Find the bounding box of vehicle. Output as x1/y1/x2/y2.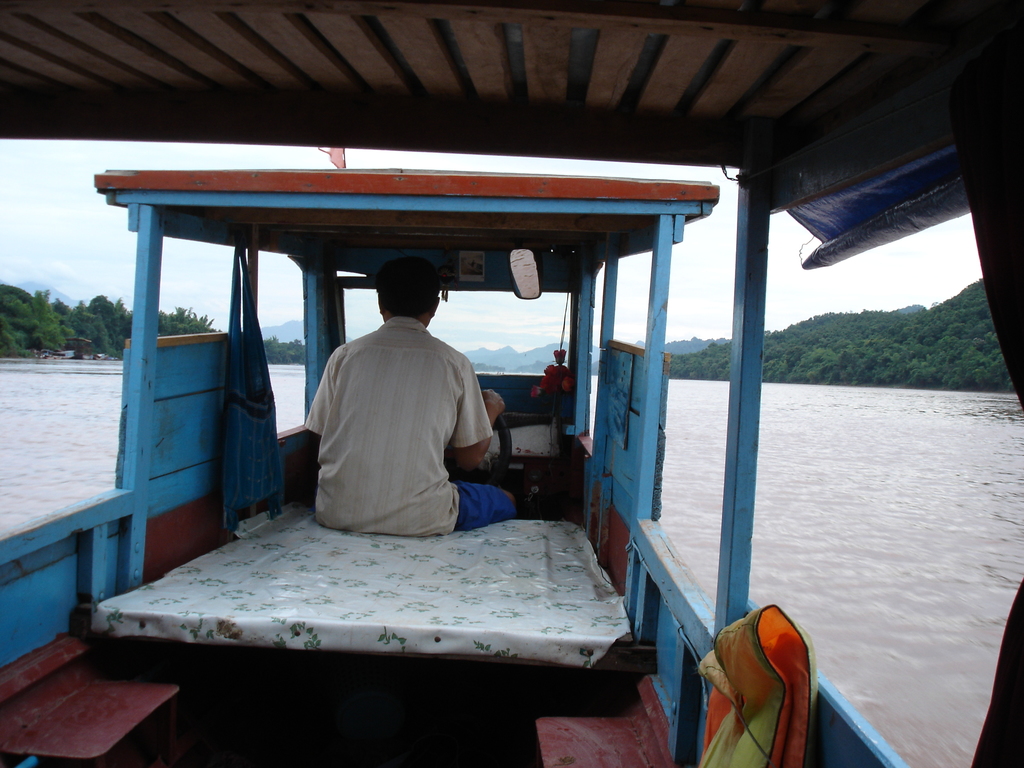
0/0/1023/767.
